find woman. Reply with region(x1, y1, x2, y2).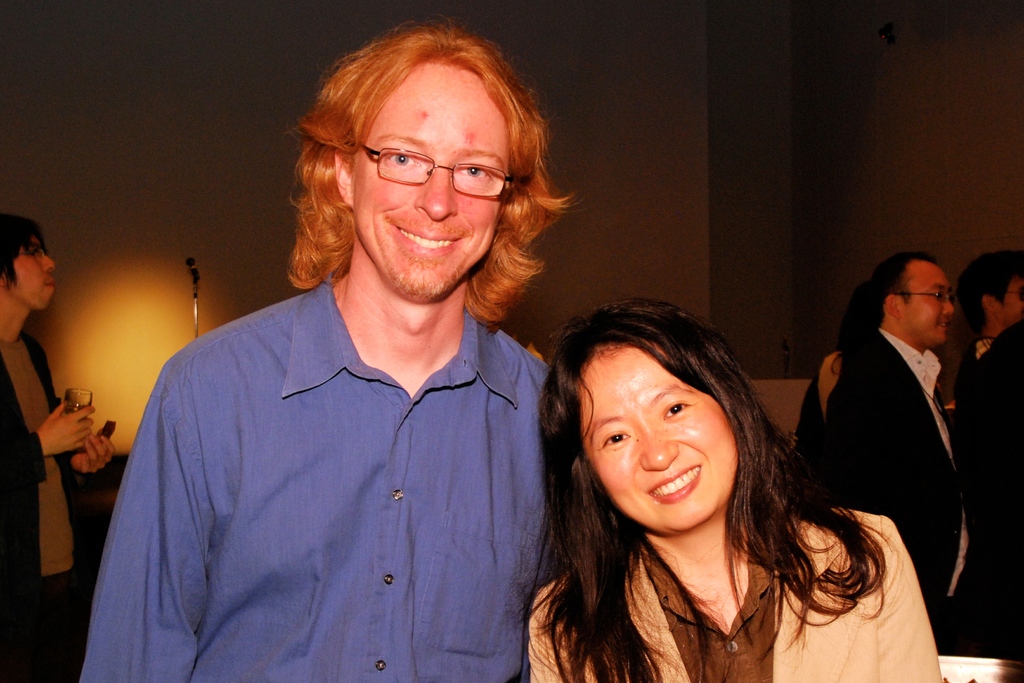
region(493, 306, 936, 673).
